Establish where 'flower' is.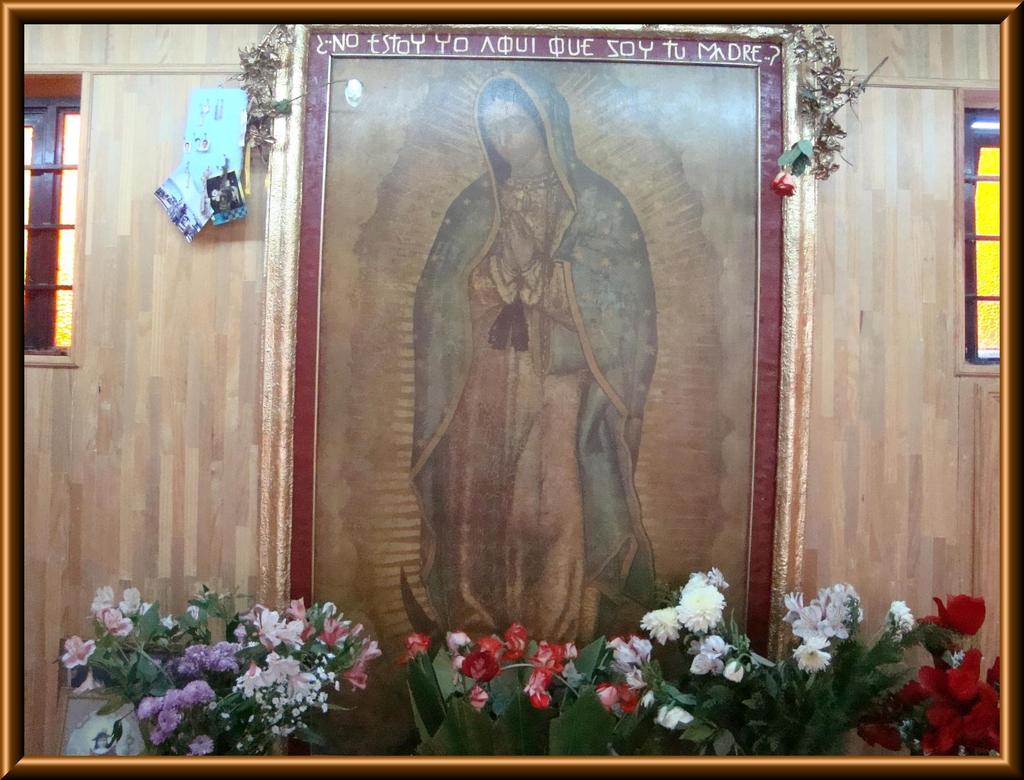
Established at left=674, top=585, right=724, bottom=638.
